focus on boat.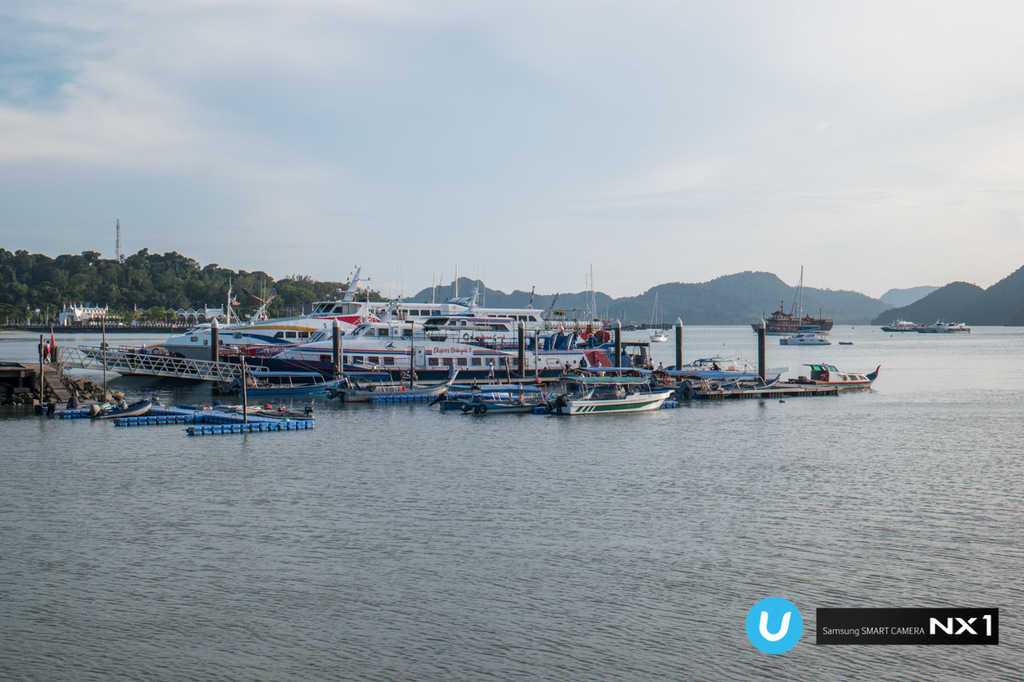
Focused at rect(237, 403, 286, 415).
